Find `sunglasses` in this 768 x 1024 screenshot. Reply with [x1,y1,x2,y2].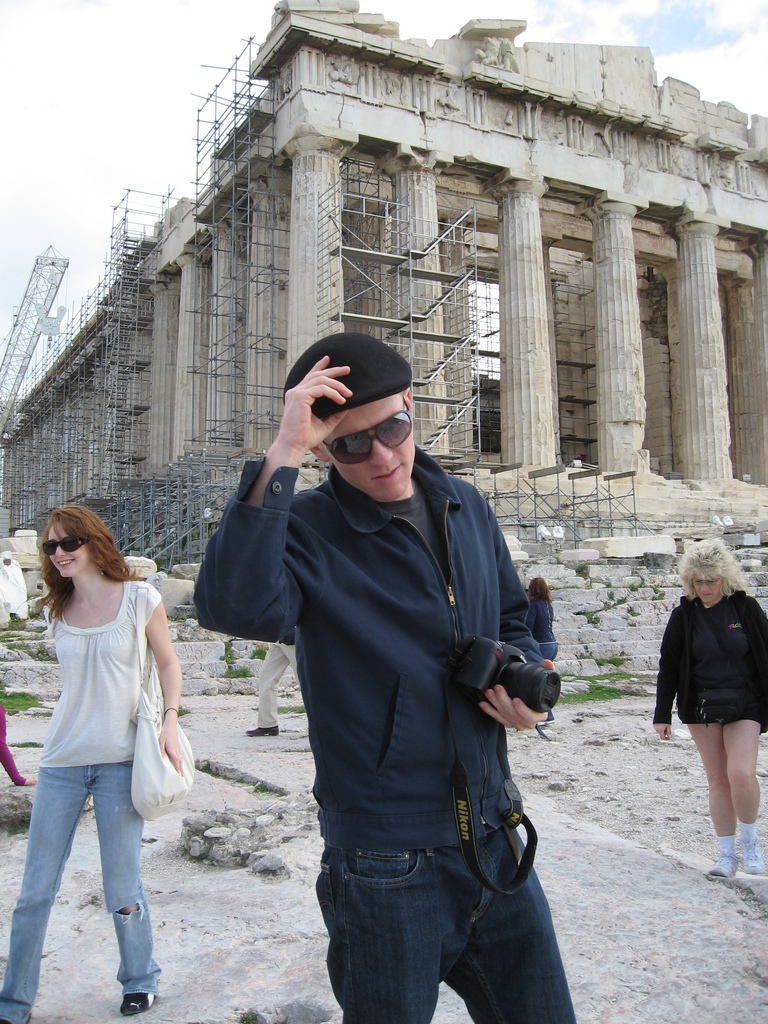
[692,578,719,587].
